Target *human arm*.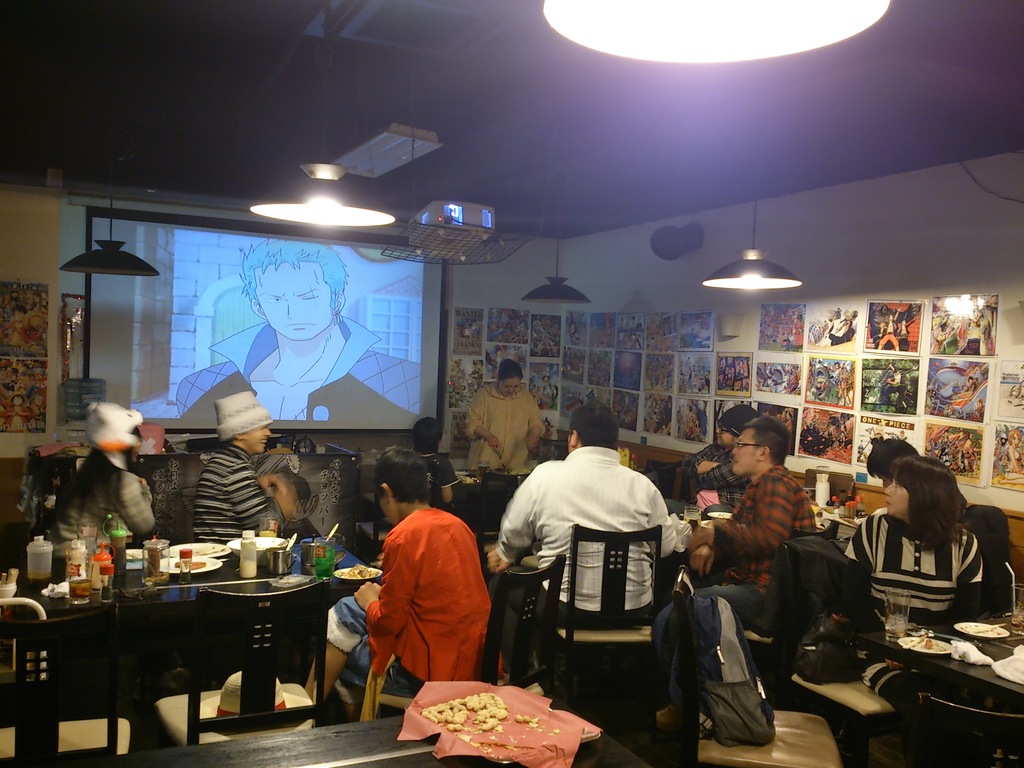
Target region: (524, 394, 550, 455).
